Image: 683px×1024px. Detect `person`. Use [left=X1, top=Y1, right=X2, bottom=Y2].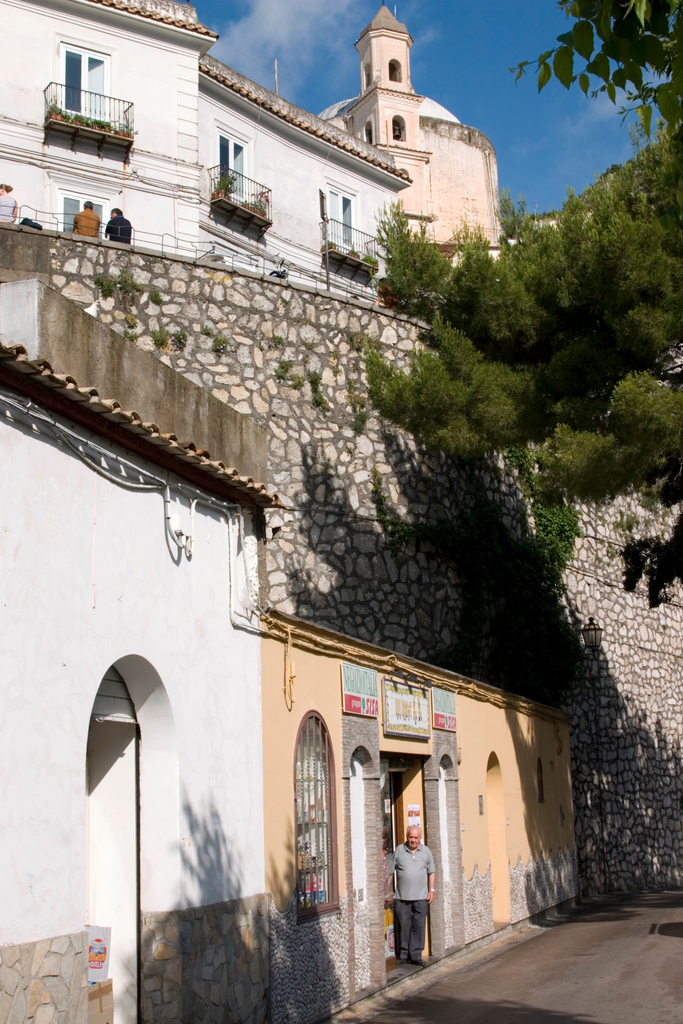
[left=76, top=200, right=102, bottom=235].
